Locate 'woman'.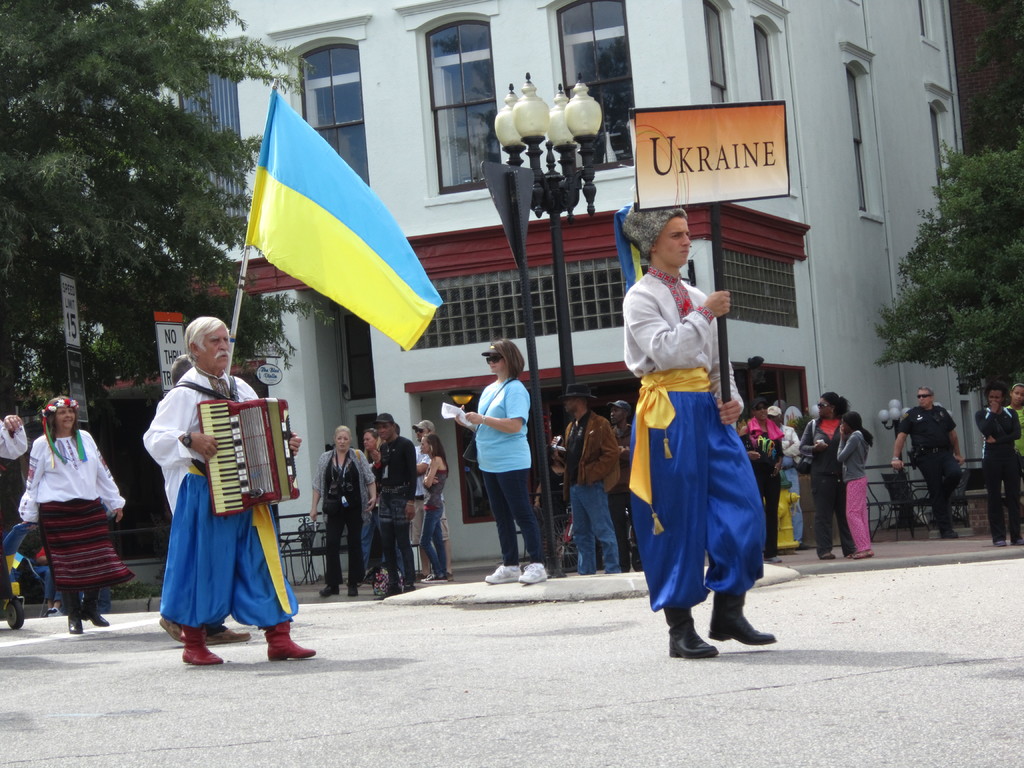
Bounding box: select_region(17, 399, 127, 636).
